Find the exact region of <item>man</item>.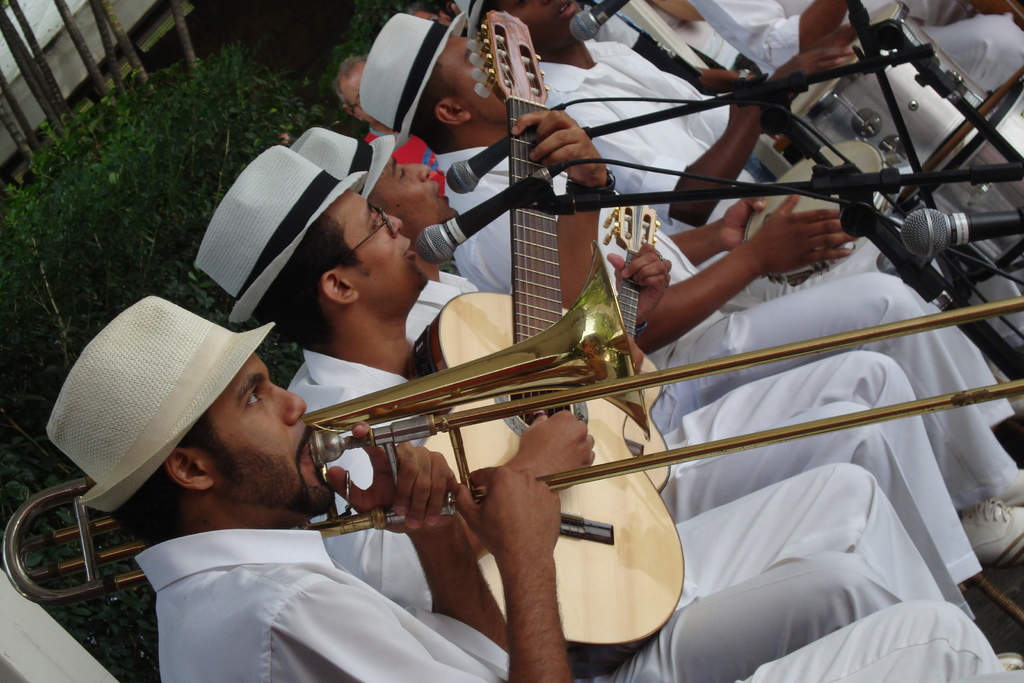
Exact region: region(680, 0, 1023, 128).
